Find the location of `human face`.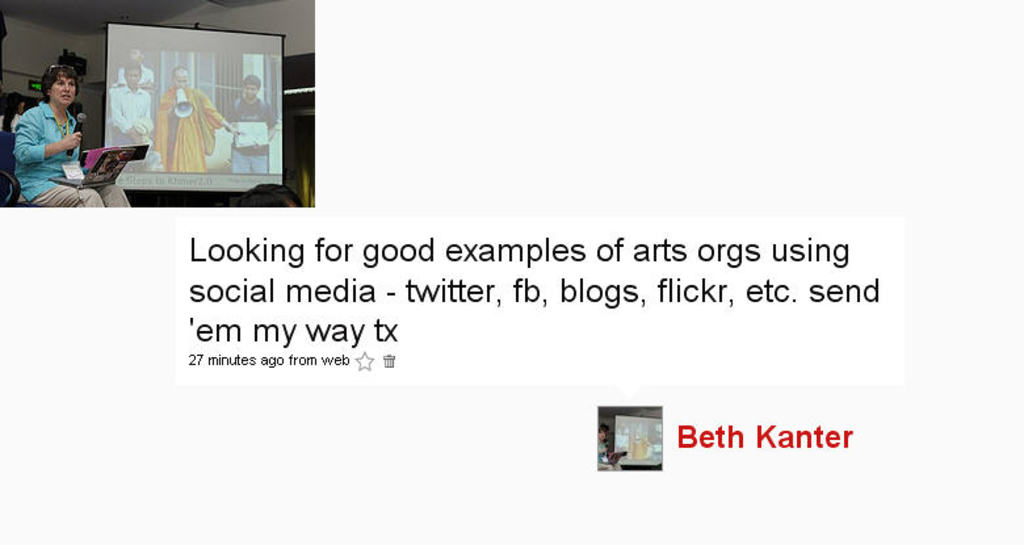
Location: bbox(177, 70, 189, 89).
